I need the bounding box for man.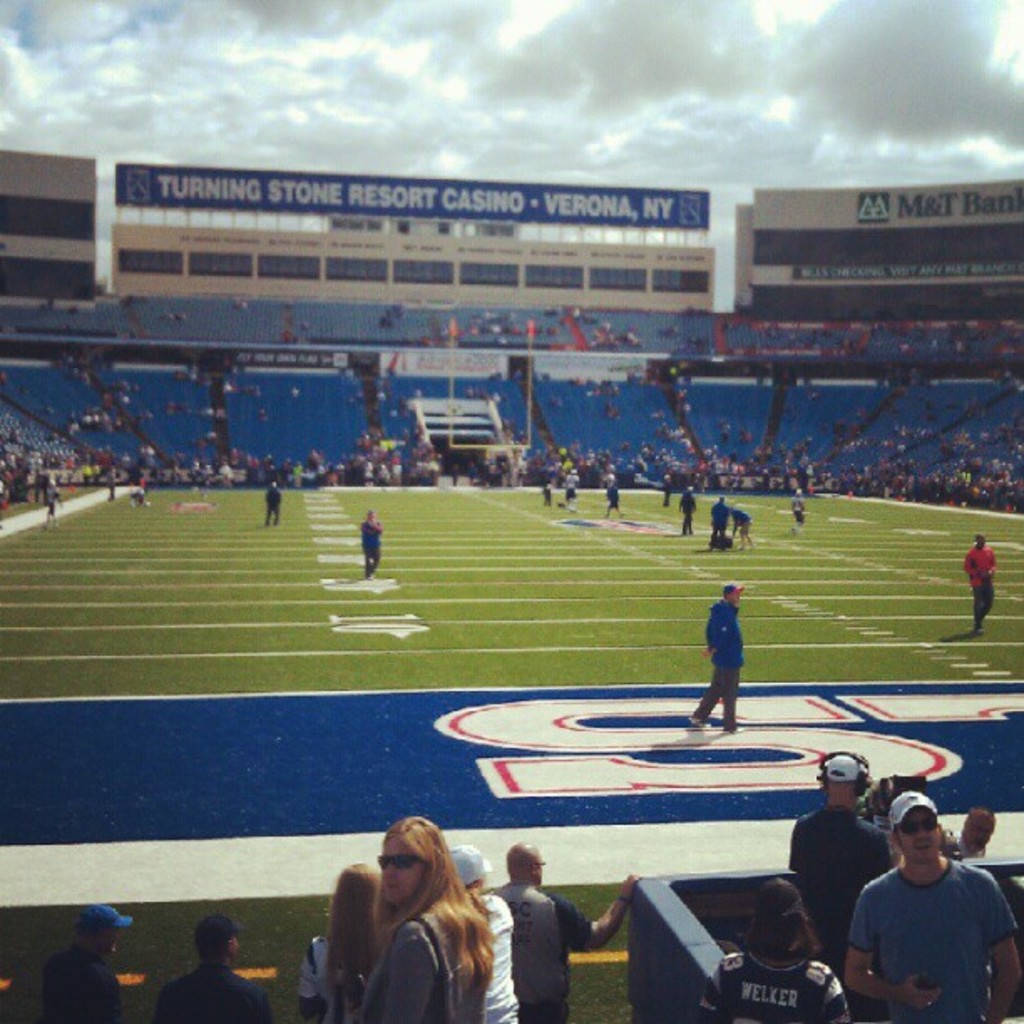
Here it is: (x1=350, y1=494, x2=400, y2=582).
